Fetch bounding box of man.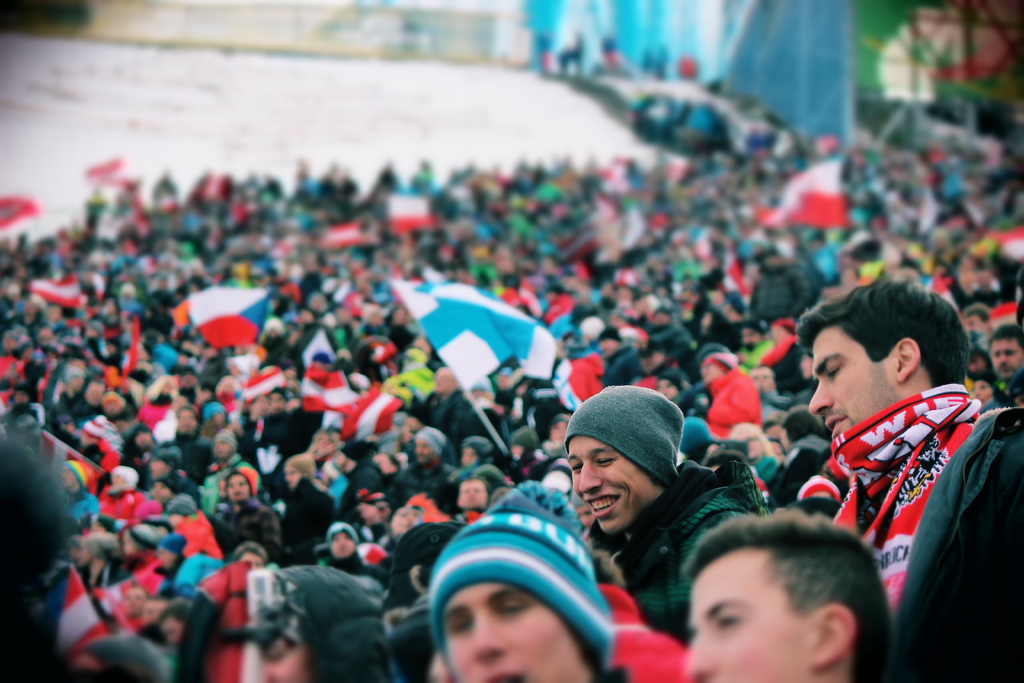
Bbox: 746:361:776:400.
